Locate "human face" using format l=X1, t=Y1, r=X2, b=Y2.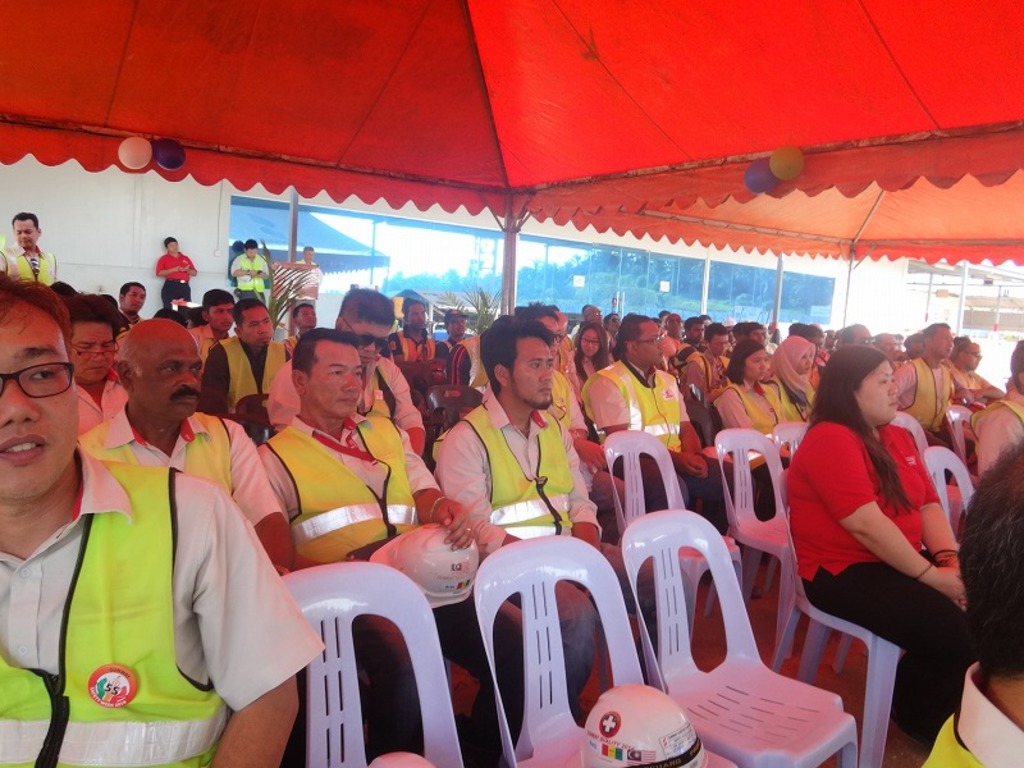
l=297, t=307, r=315, b=329.
